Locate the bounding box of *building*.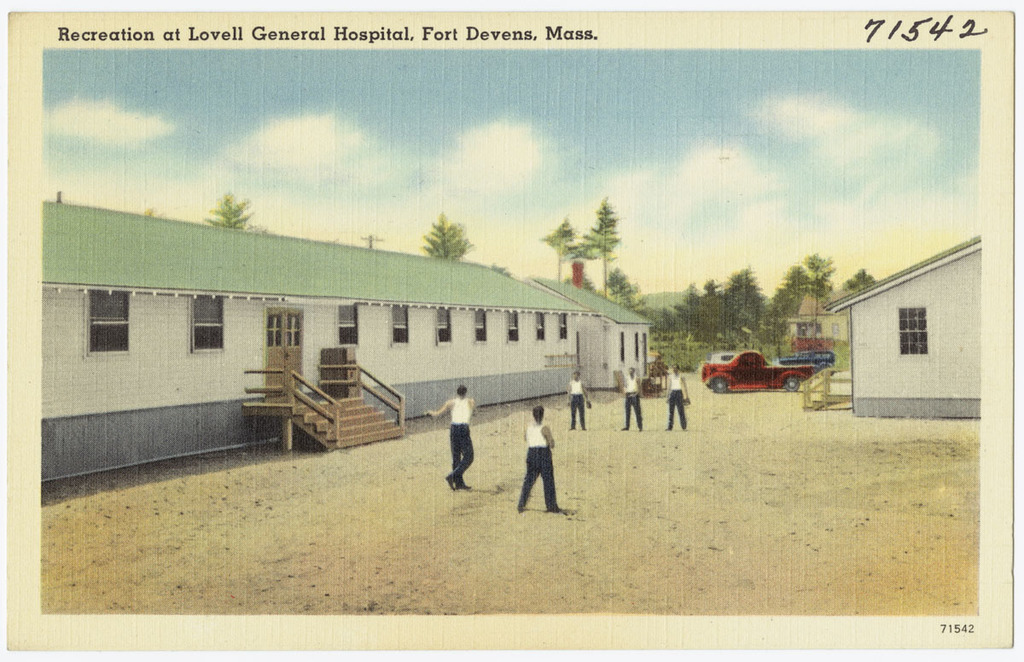
Bounding box: x1=827, y1=233, x2=995, y2=414.
